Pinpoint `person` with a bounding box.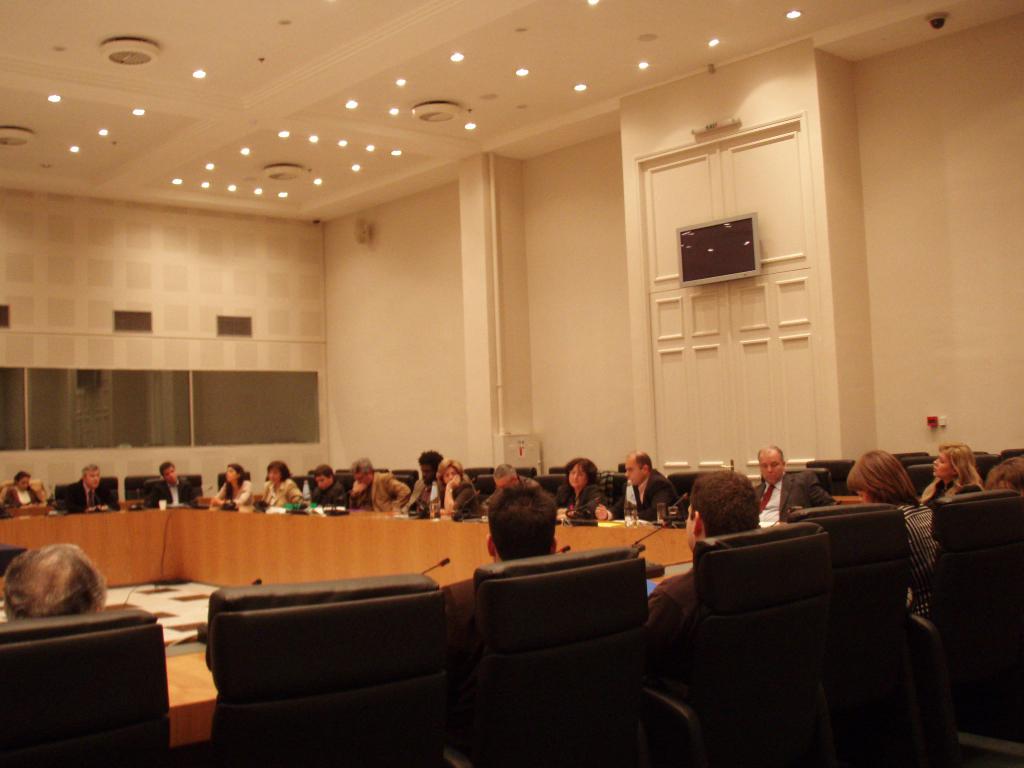
BBox(560, 454, 600, 522).
